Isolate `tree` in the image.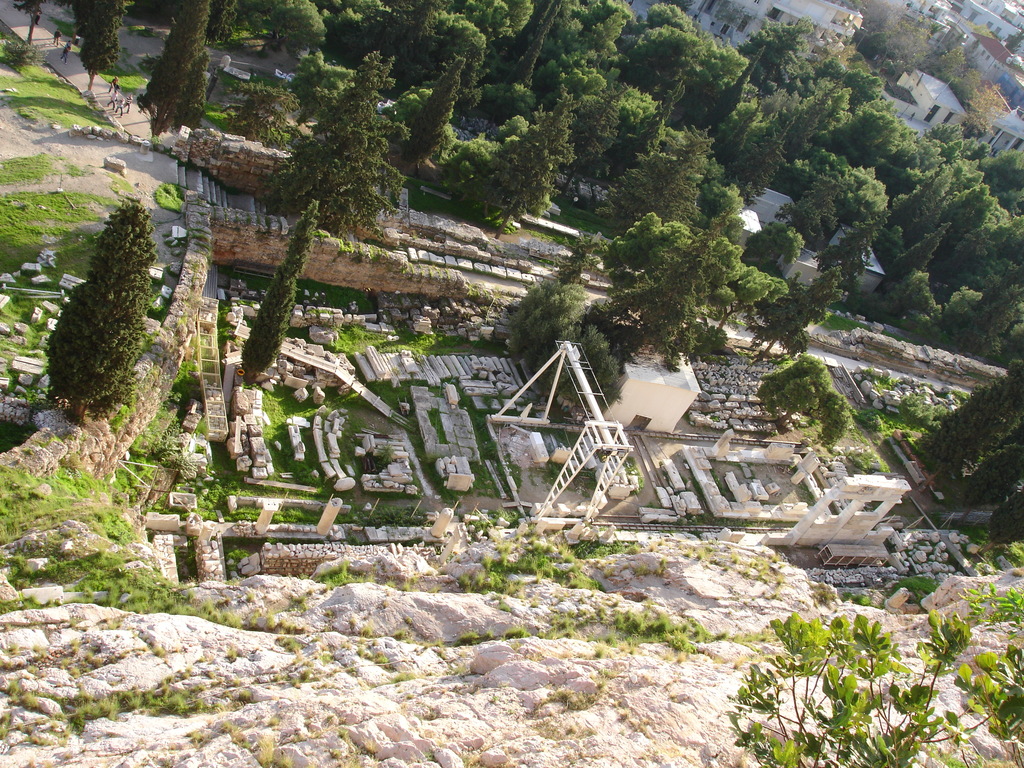
Isolated region: (293, 41, 353, 141).
